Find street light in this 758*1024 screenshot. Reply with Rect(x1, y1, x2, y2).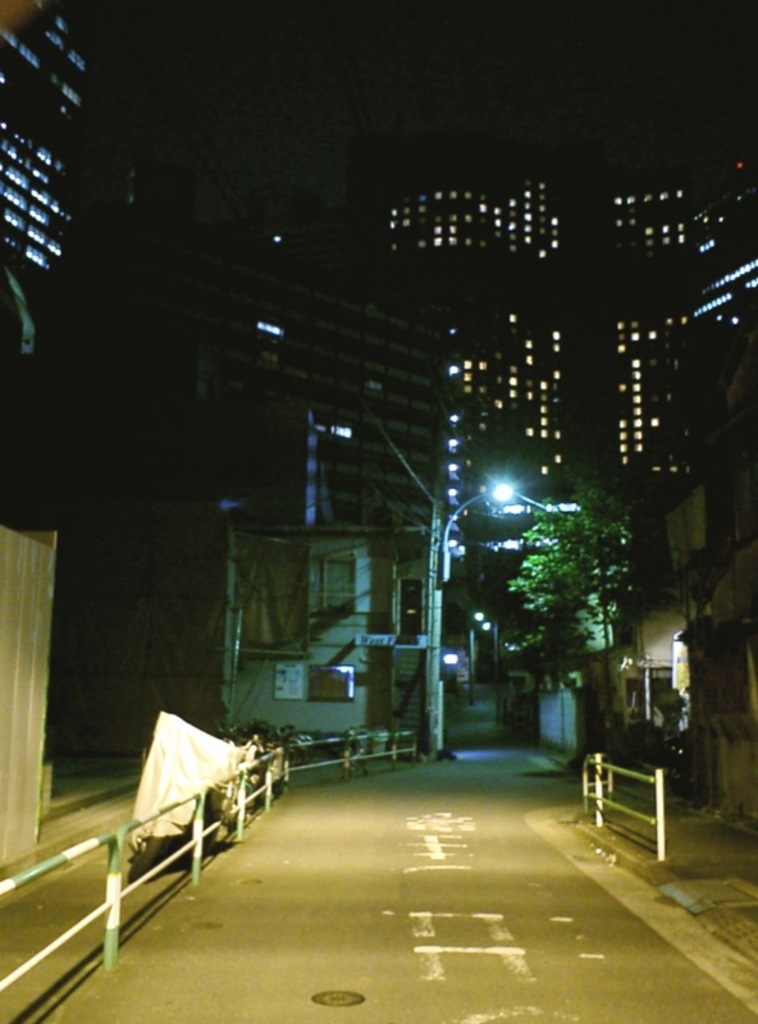
Rect(425, 477, 511, 762).
